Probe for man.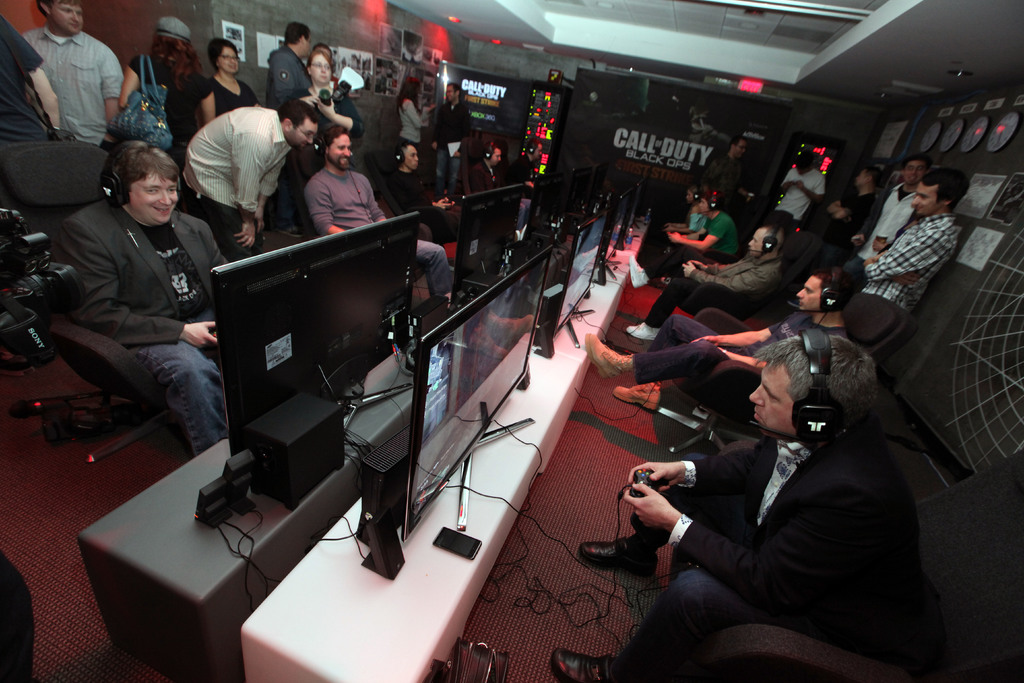
Probe result: x1=625, y1=223, x2=786, y2=344.
